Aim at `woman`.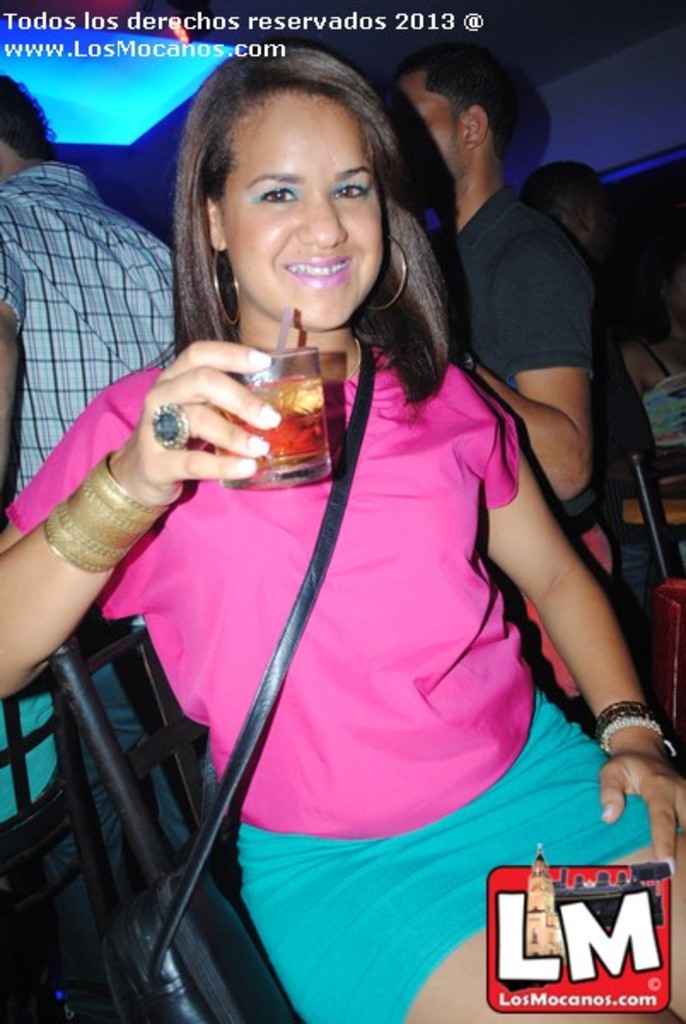
Aimed at rect(80, 89, 556, 1023).
